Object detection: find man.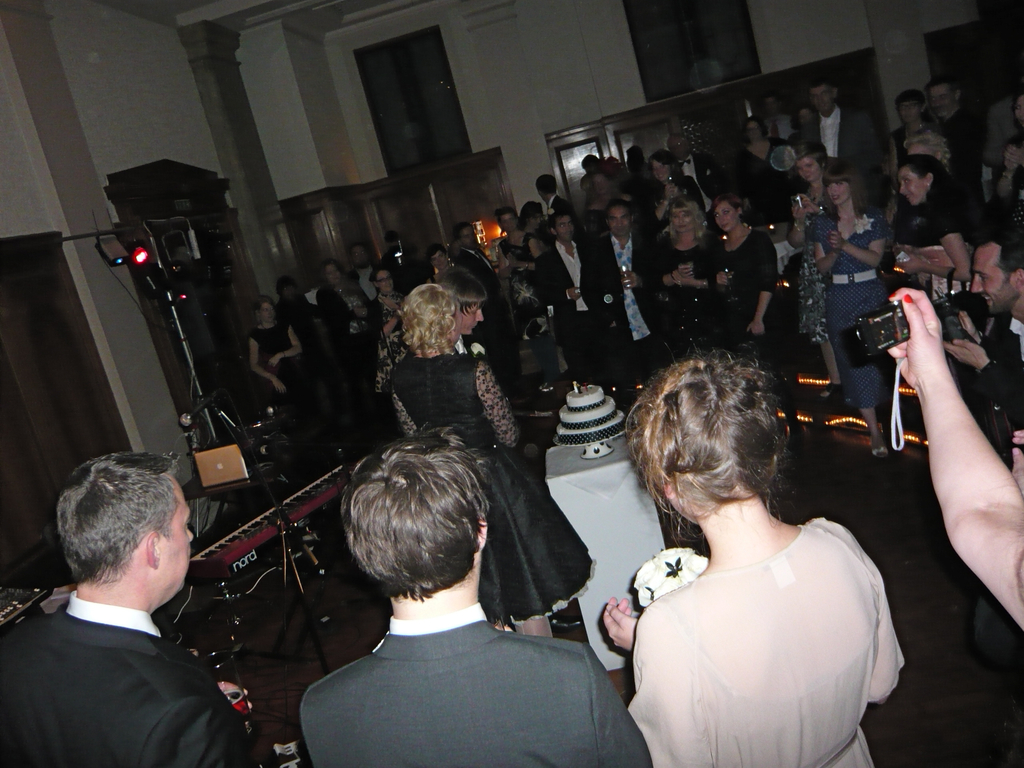
<bbox>440, 280, 488, 364</bbox>.
